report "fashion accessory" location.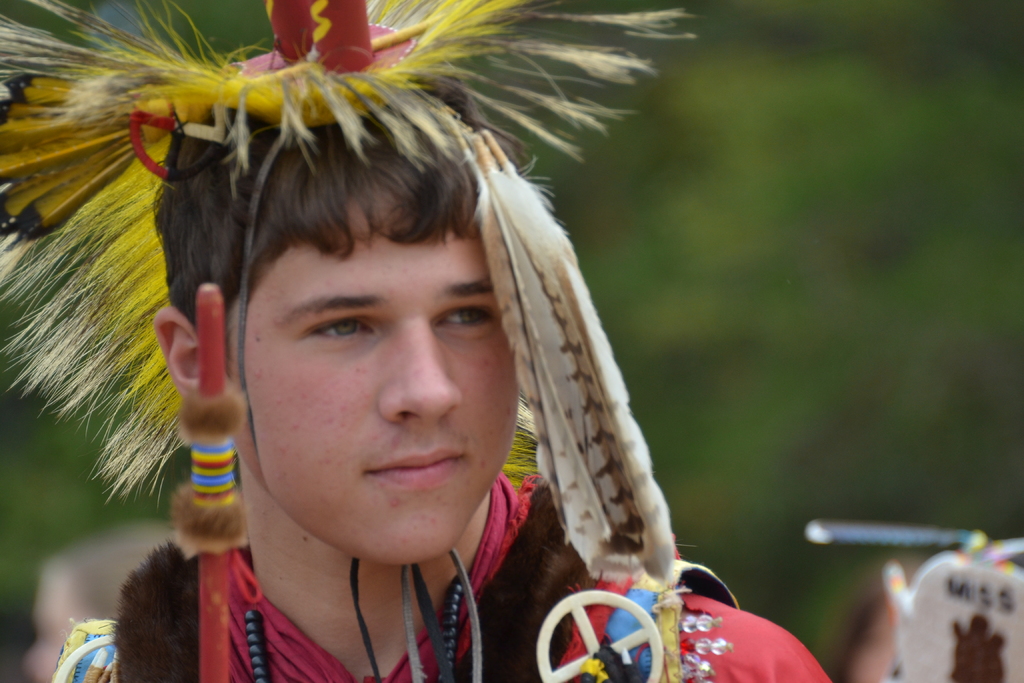
Report: 0/0/701/682.
